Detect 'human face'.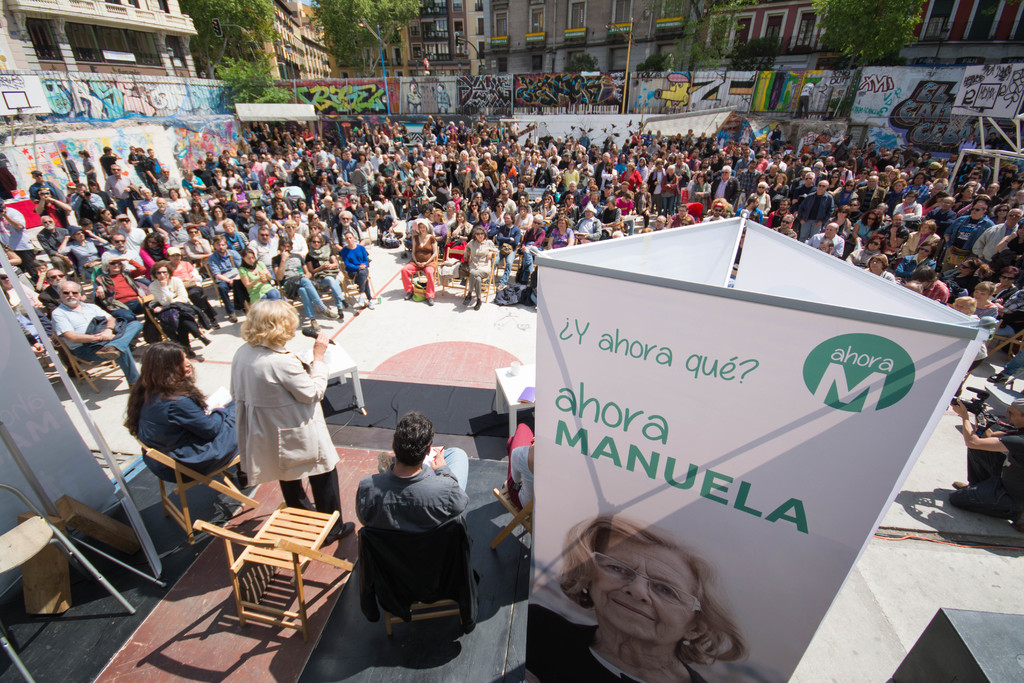
Detected at 58:283:79:304.
